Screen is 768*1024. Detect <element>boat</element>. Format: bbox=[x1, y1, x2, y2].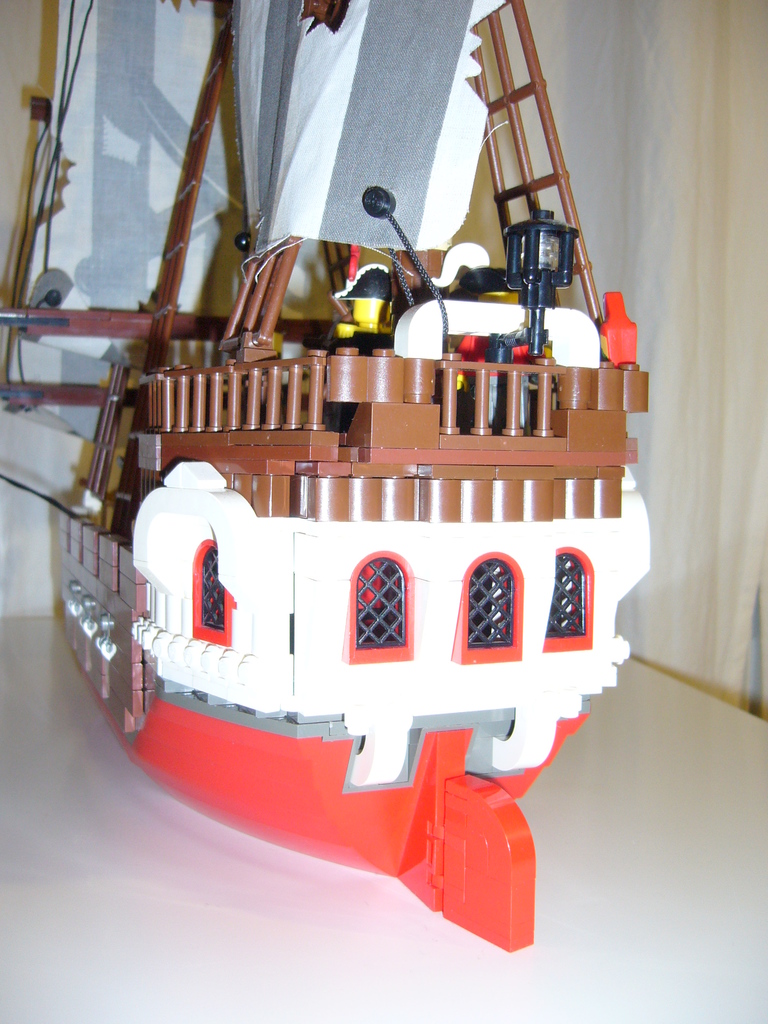
bbox=[57, 6, 673, 977].
